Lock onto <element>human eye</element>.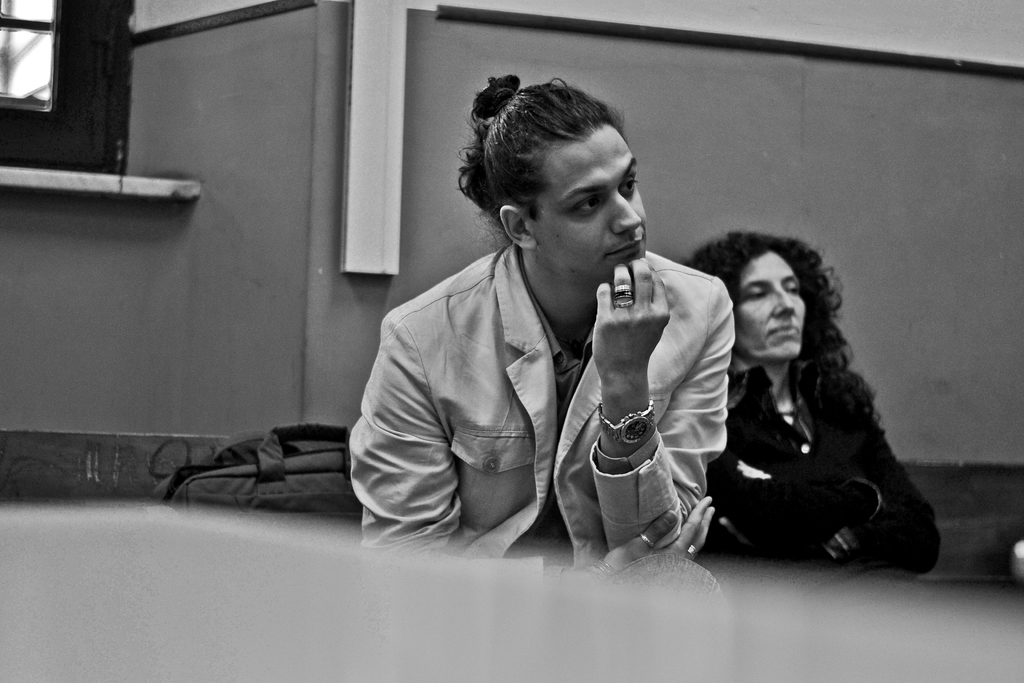
Locked: Rect(745, 285, 767, 300).
